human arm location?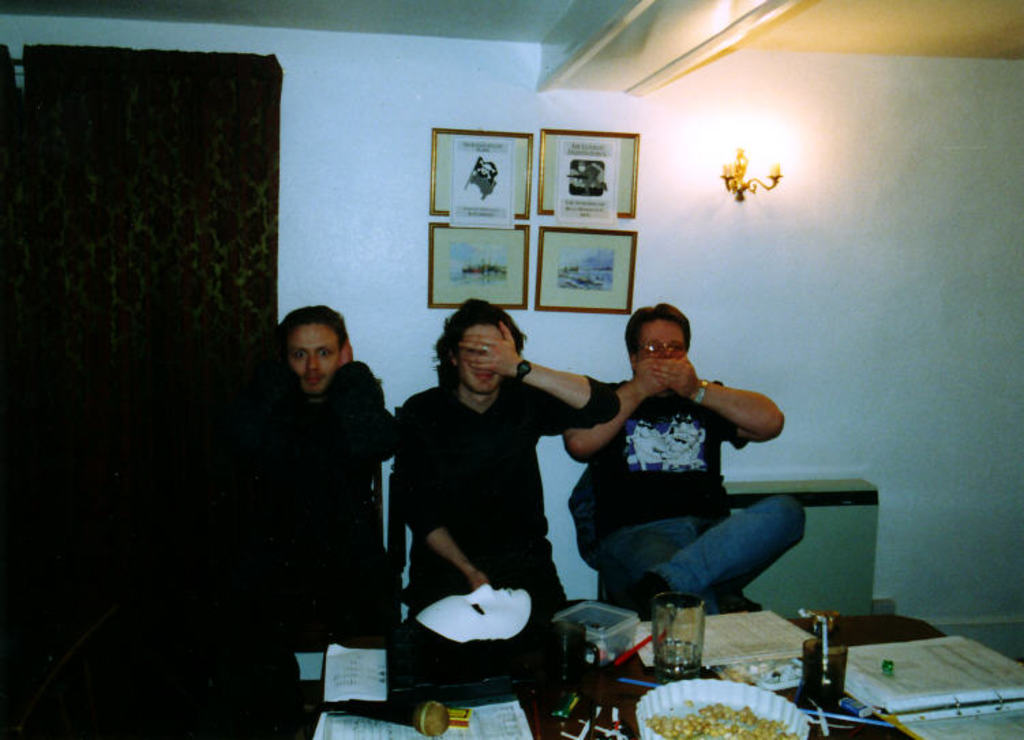
[566, 357, 668, 458]
